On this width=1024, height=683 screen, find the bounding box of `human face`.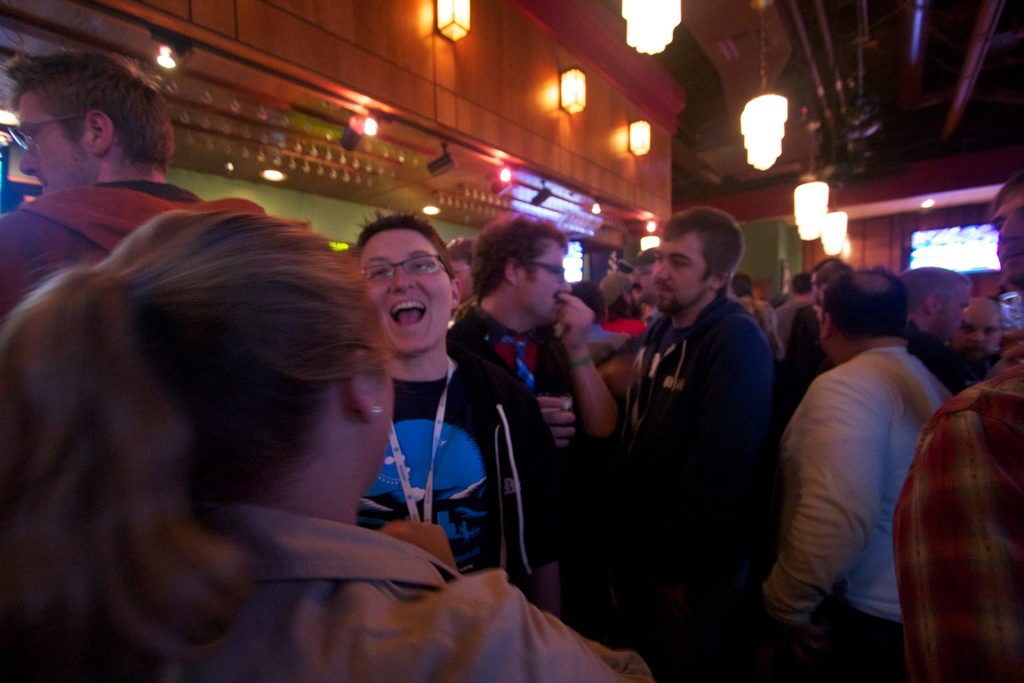
Bounding box: box(521, 242, 573, 320).
